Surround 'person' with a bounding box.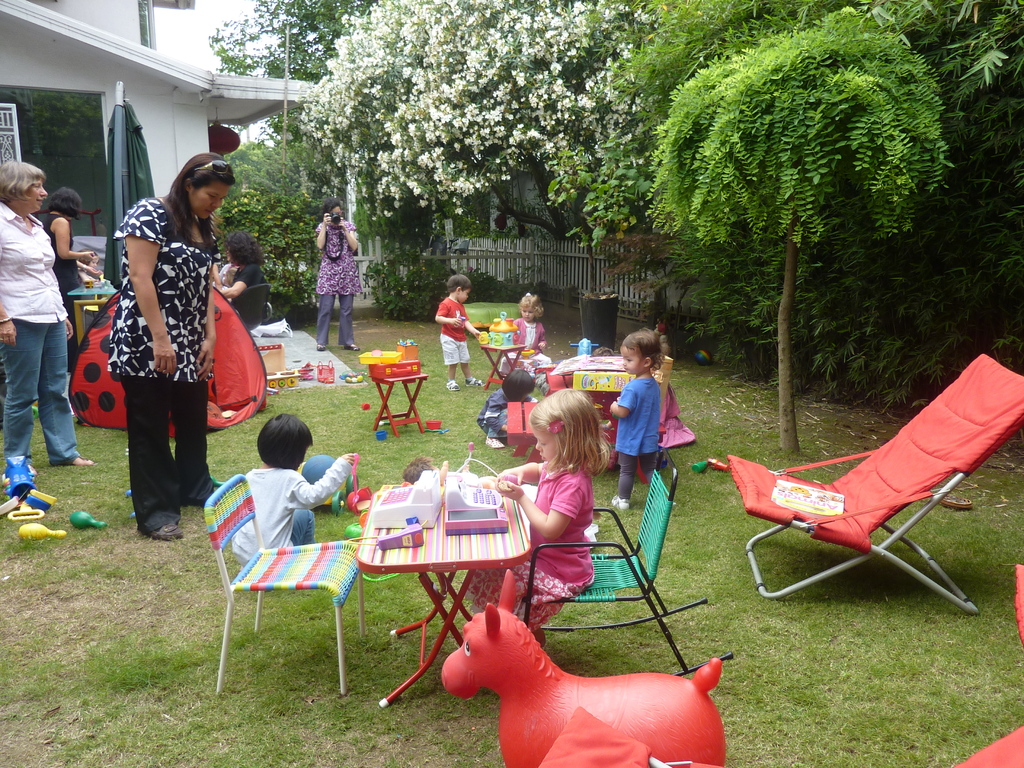
0,151,96,490.
